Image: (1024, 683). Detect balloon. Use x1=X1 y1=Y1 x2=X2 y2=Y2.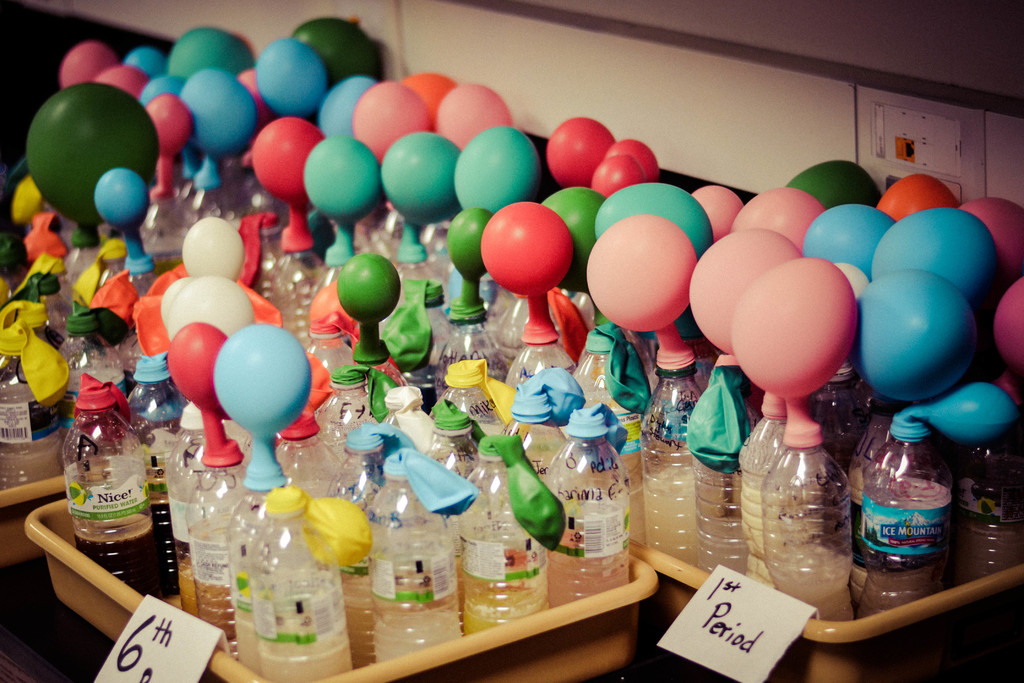
x1=163 y1=274 x2=185 y2=324.
